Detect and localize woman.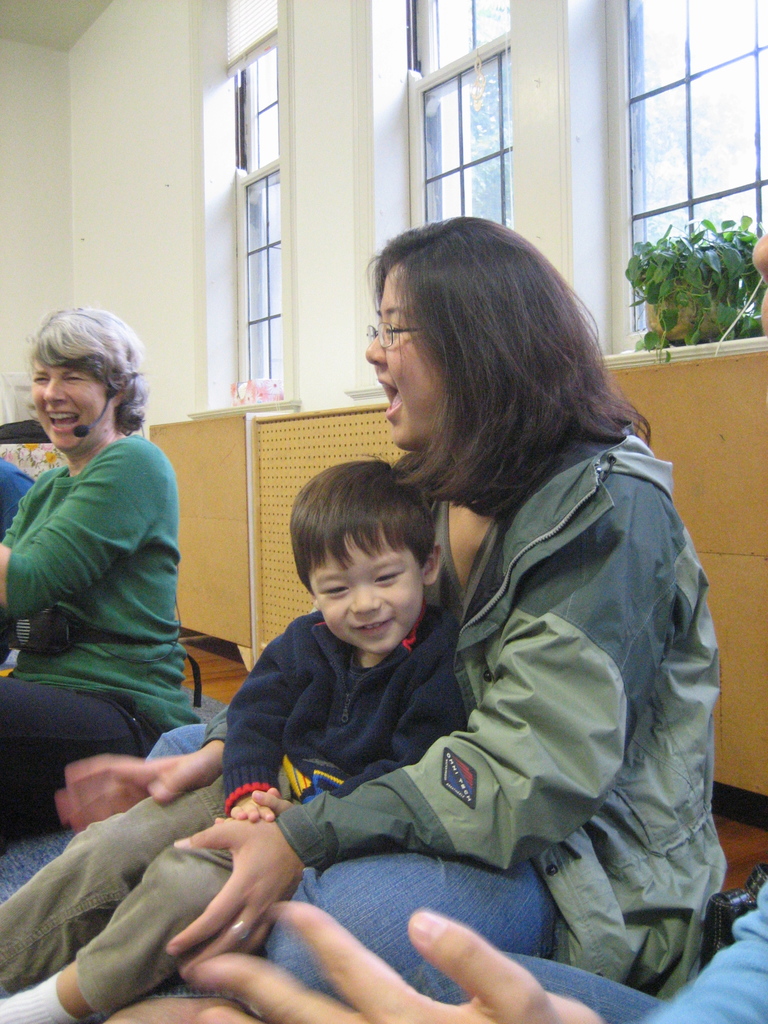
Localized at bbox(0, 305, 204, 815).
